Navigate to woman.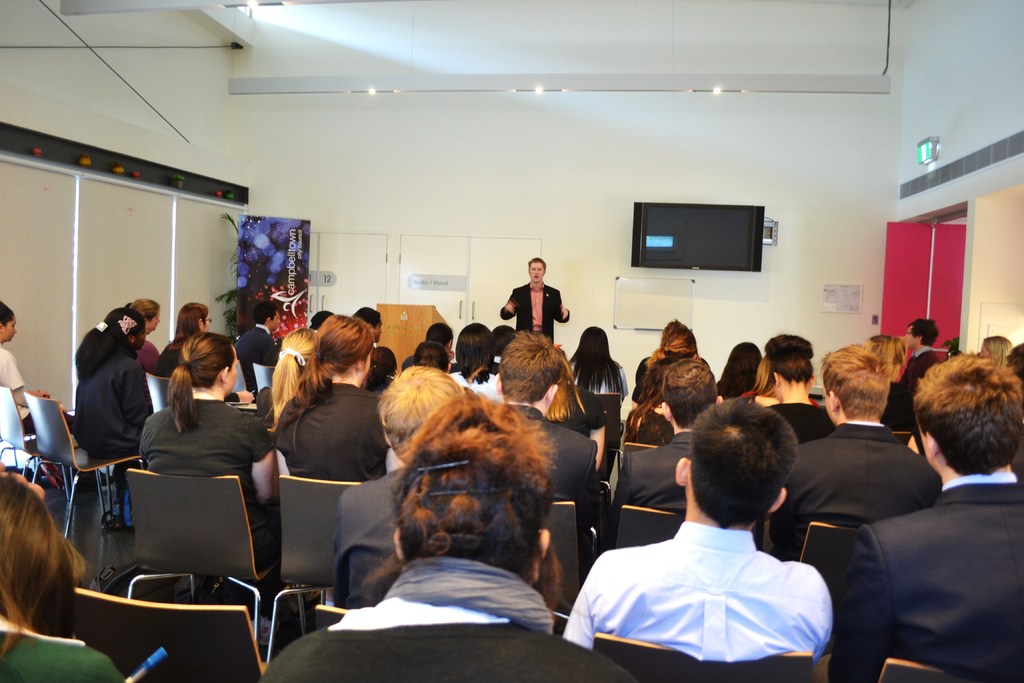
Navigation target: <region>60, 294, 154, 500</region>.
